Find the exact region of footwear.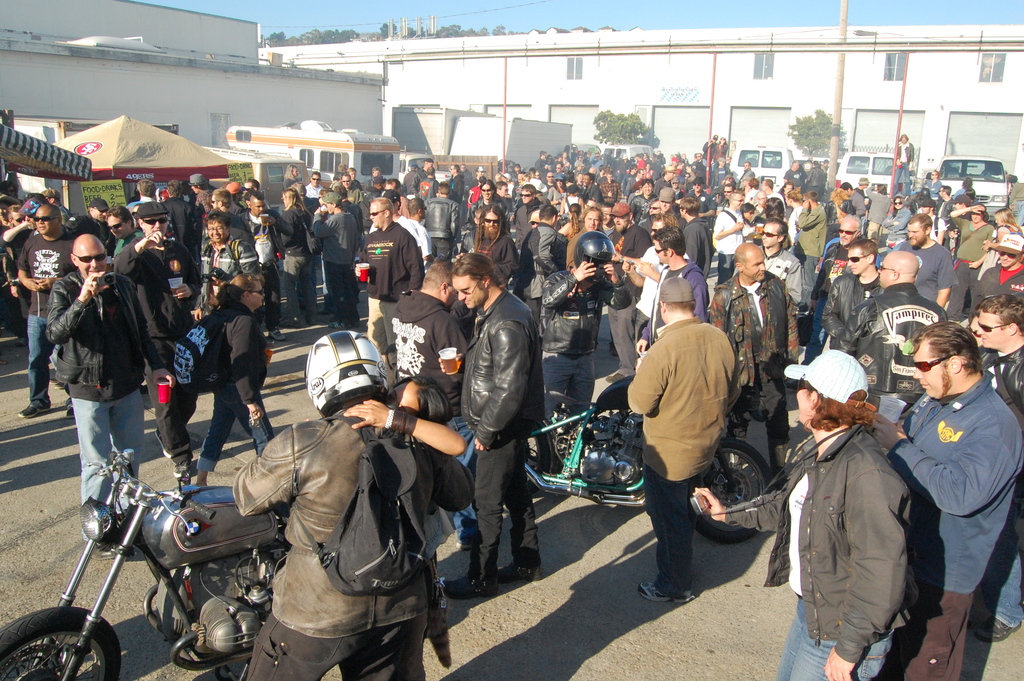
Exact region: pyautogui.locateOnScreen(15, 403, 50, 423).
